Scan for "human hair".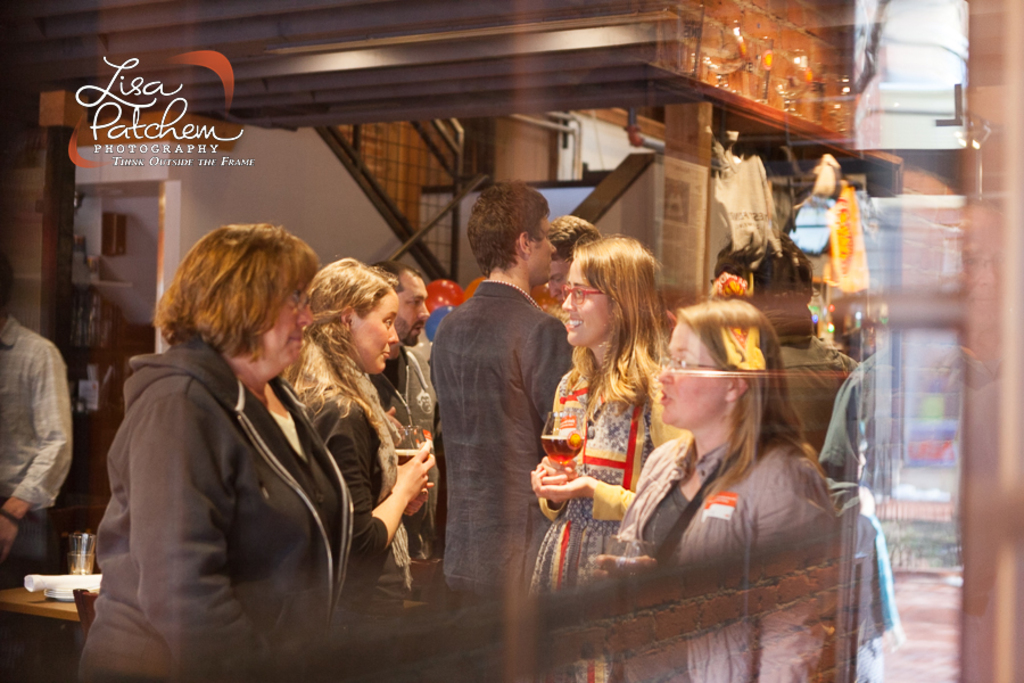
Scan result: bbox=(666, 296, 831, 508).
